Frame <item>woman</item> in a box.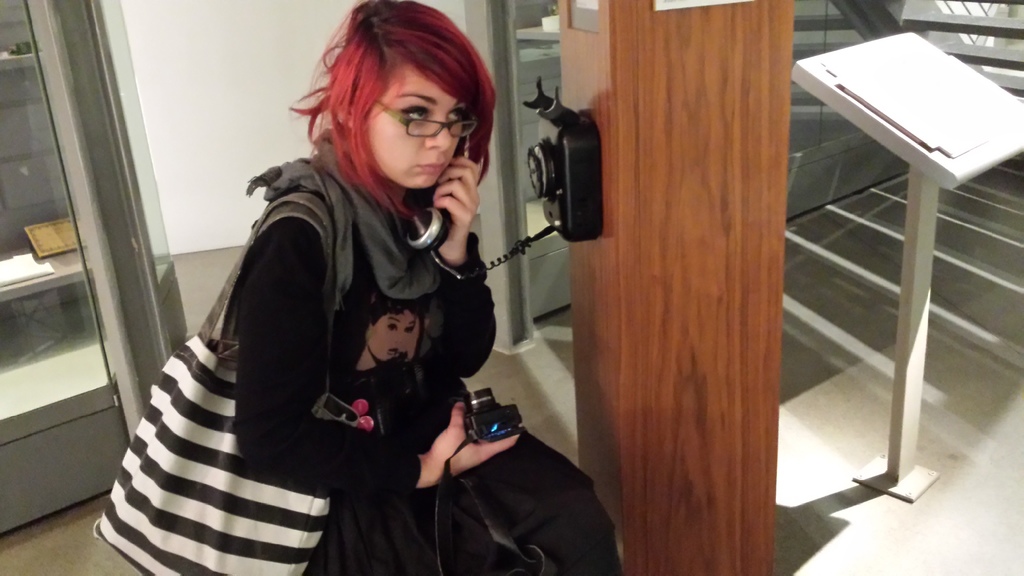
(358,287,429,371).
